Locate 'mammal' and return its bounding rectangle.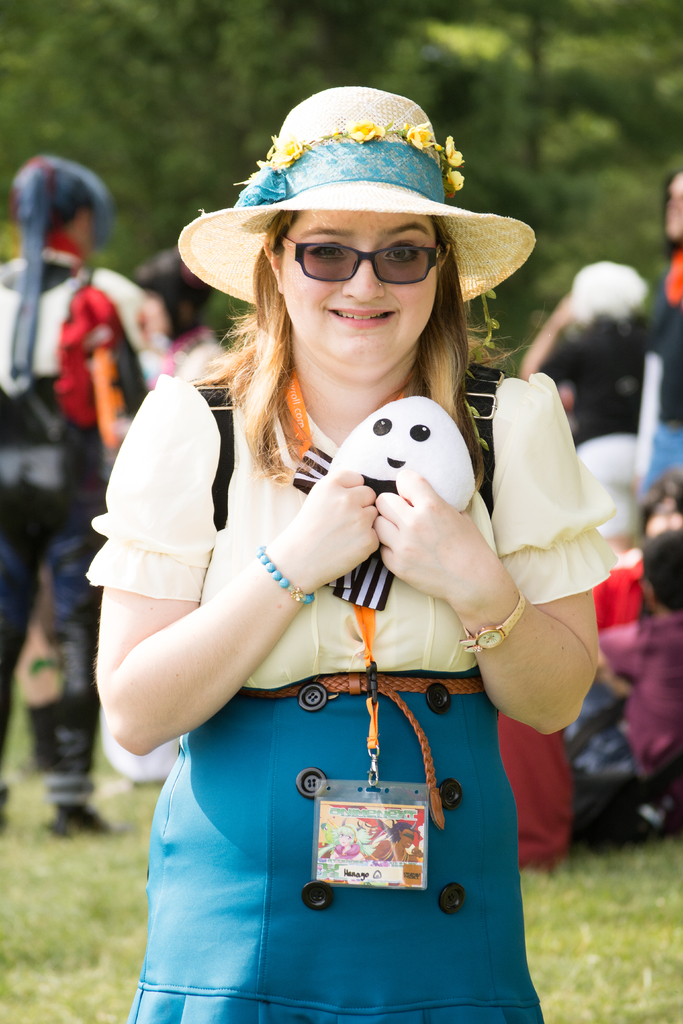
detection(0, 148, 149, 843).
